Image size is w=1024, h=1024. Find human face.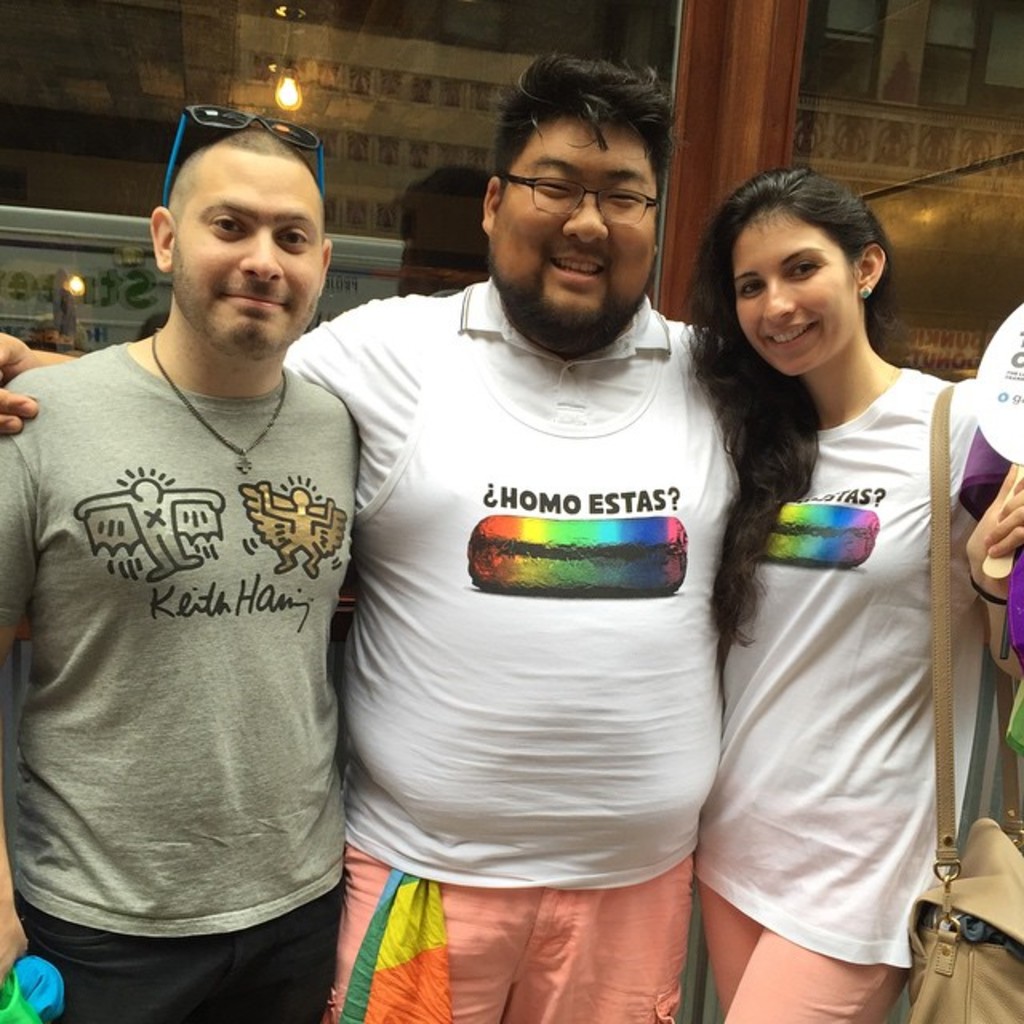
(left=734, top=200, right=862, bottom=378).
